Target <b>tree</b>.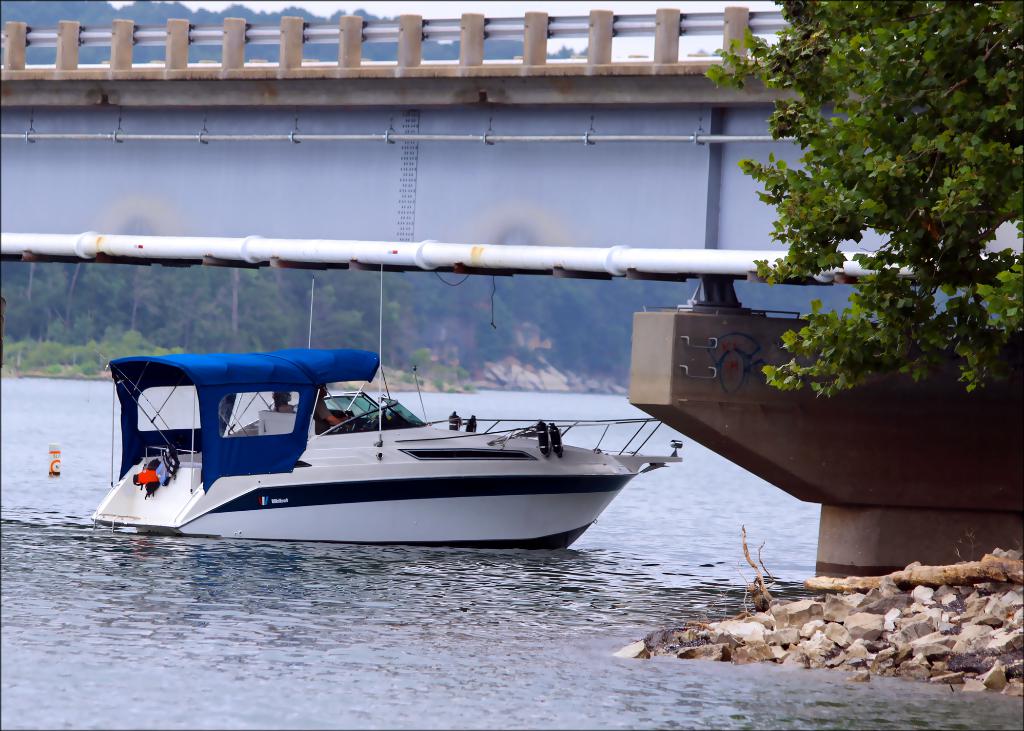
Target region: [685, 24, 995, 408].
